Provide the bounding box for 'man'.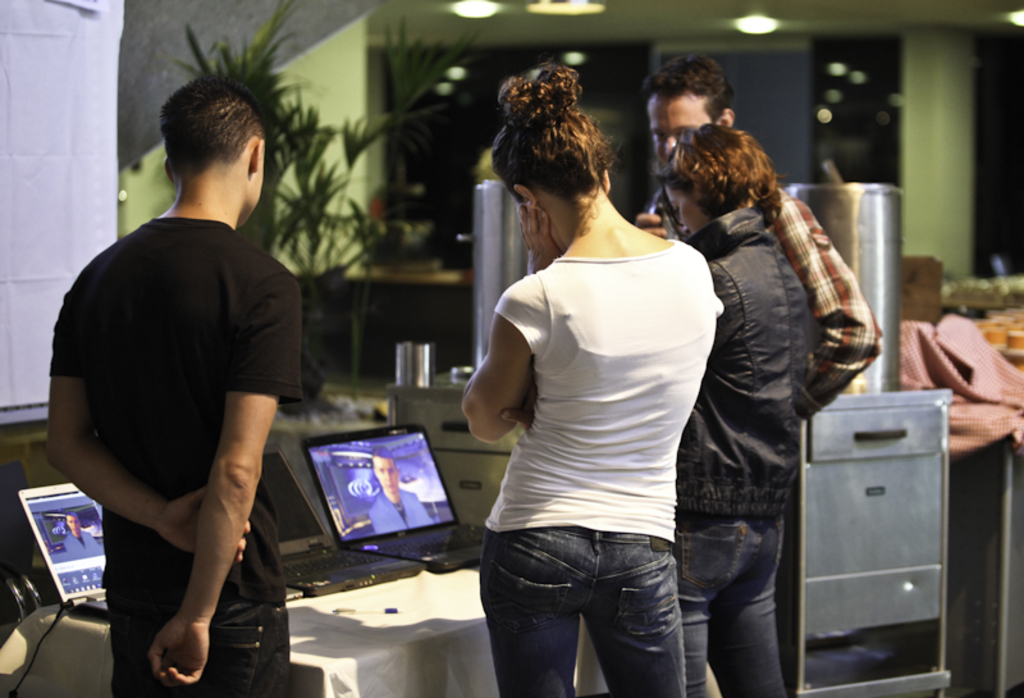
[x1=76, y1=35, x2=328, y2=697].
